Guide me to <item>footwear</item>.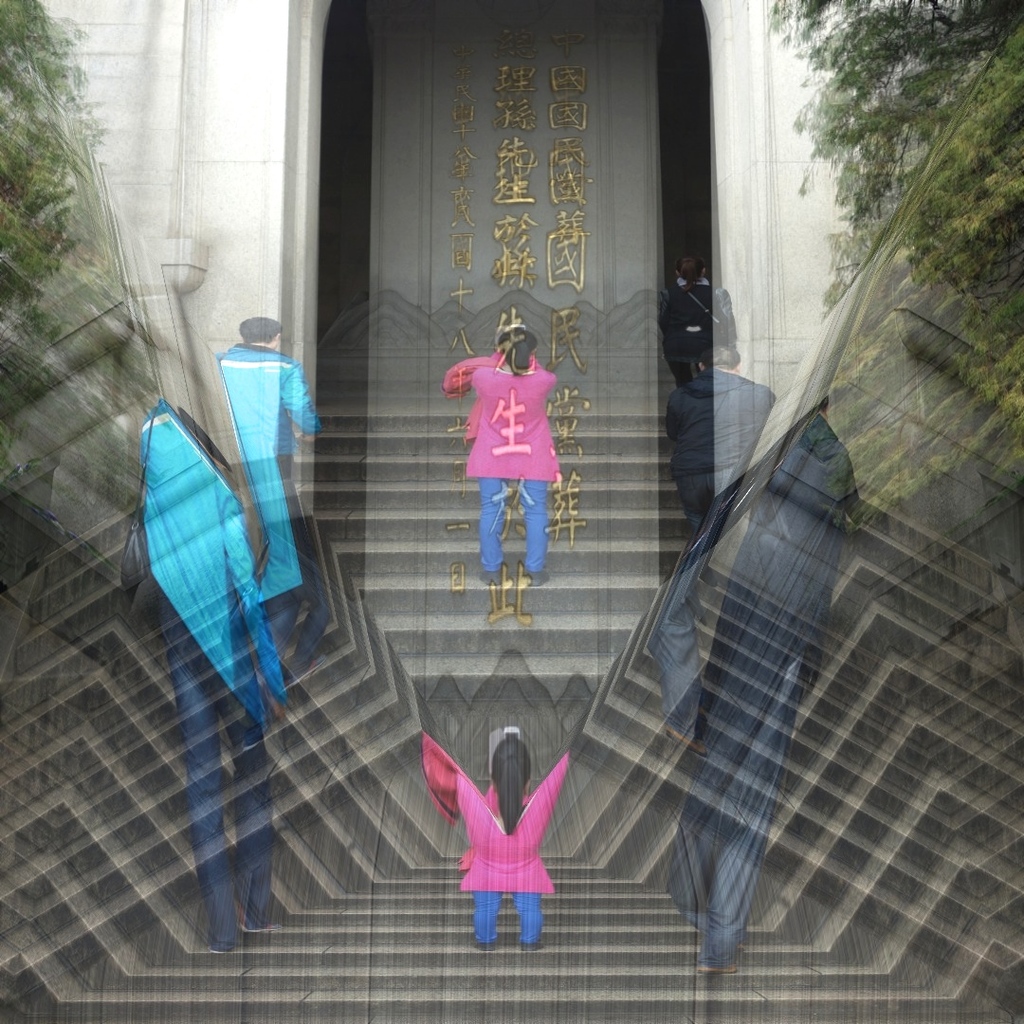
Guidance: [x1=524, y1=566, x2=549, y2=588].
